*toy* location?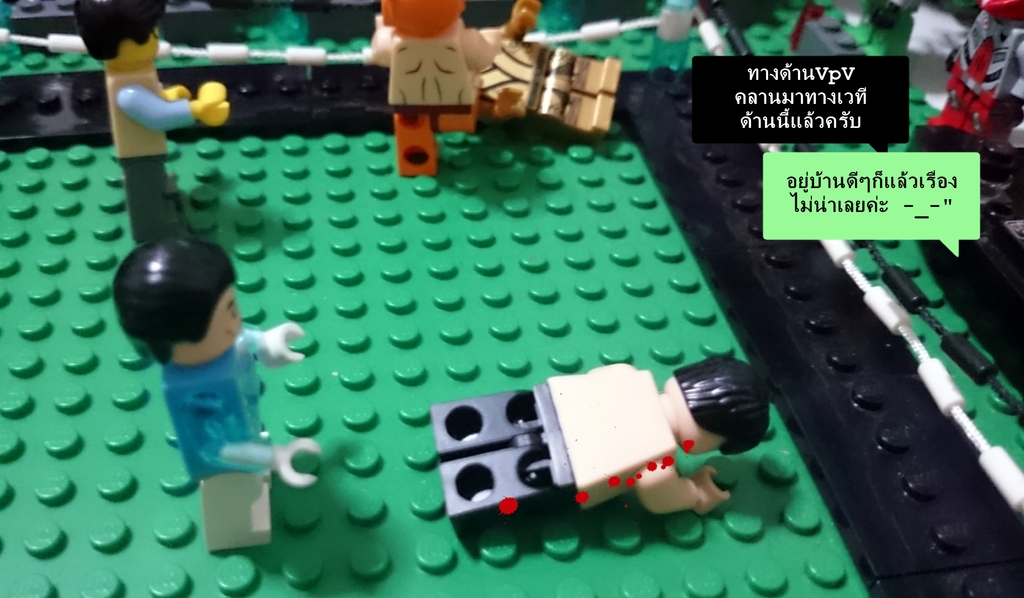
box(113, 227, 314, 554)
